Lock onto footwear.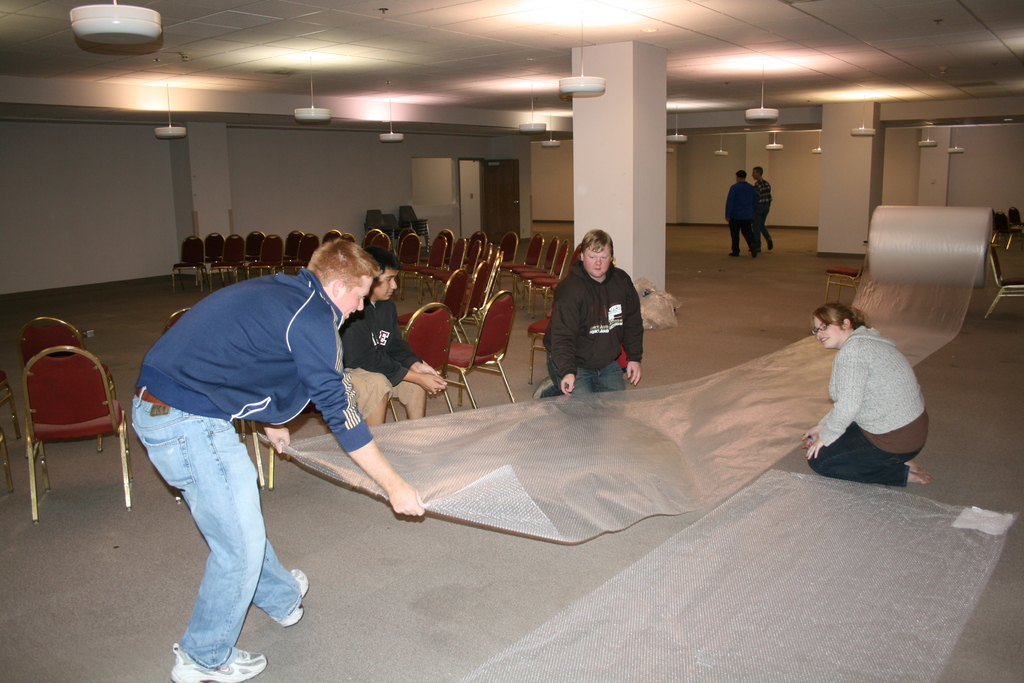
Locked: 728/247/739/260.
